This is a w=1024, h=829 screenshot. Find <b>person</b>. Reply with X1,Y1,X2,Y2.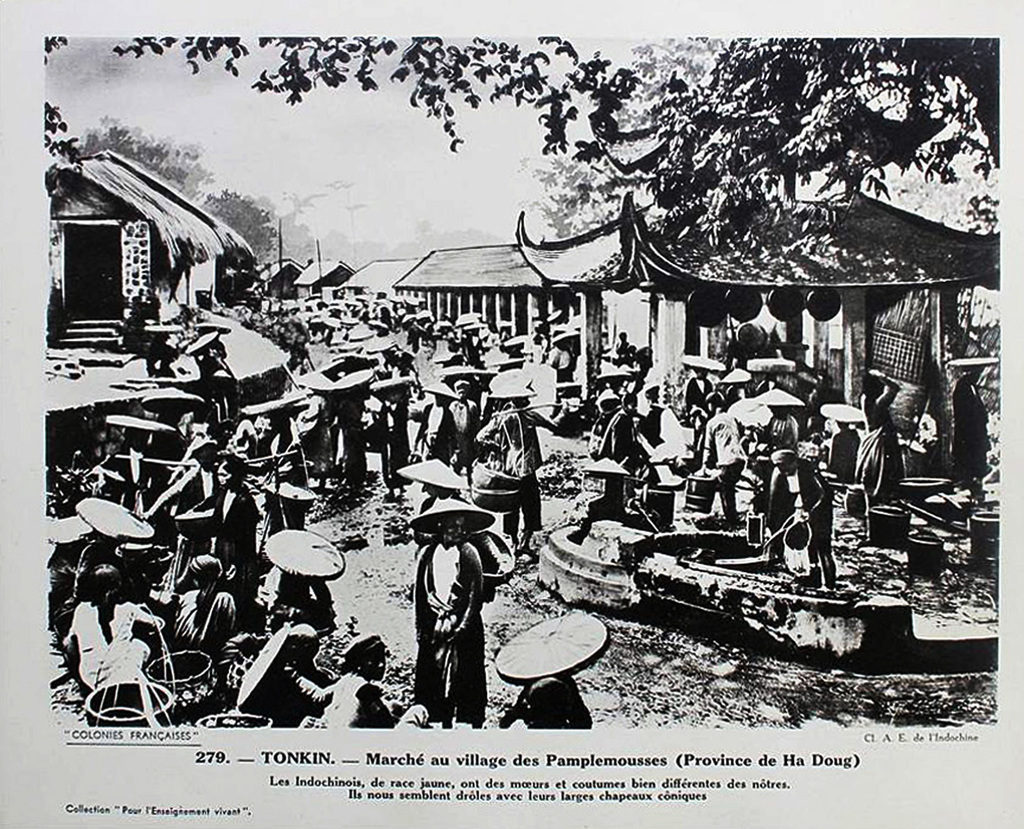
270,624,329,713.
